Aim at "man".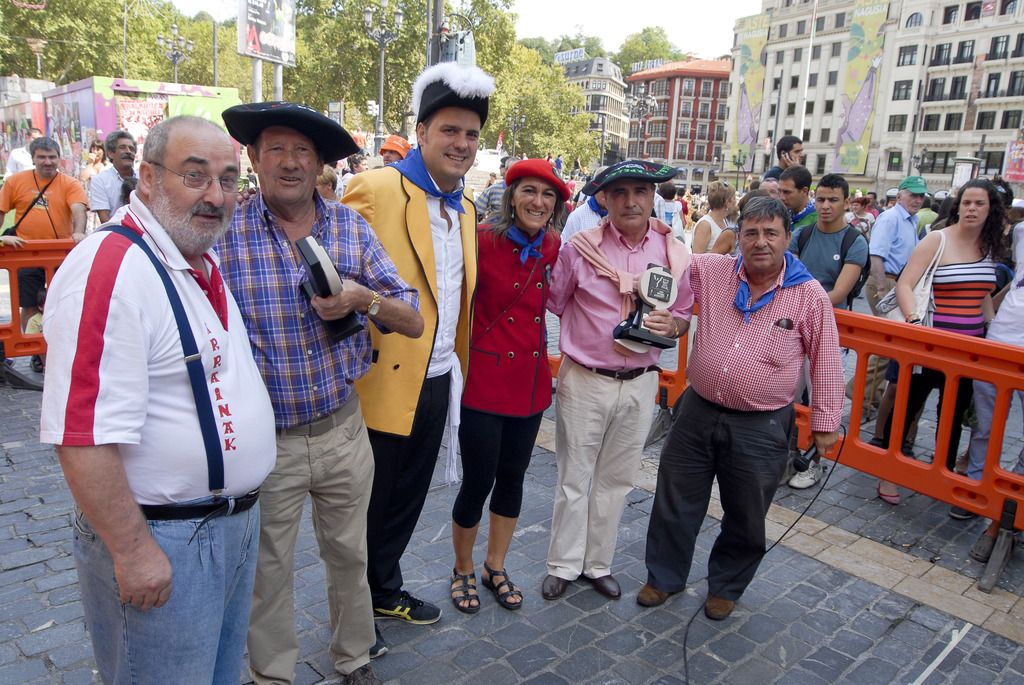
Aimed at [x1=220, y1=95, x2=425, y2=684].
